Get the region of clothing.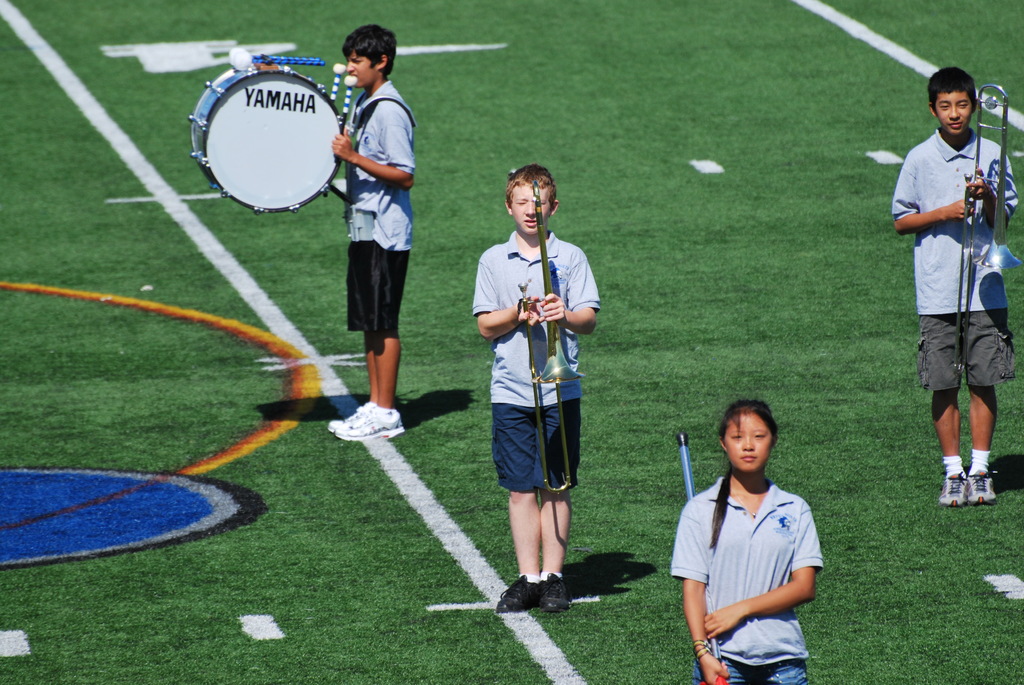
332 68 440 349.
